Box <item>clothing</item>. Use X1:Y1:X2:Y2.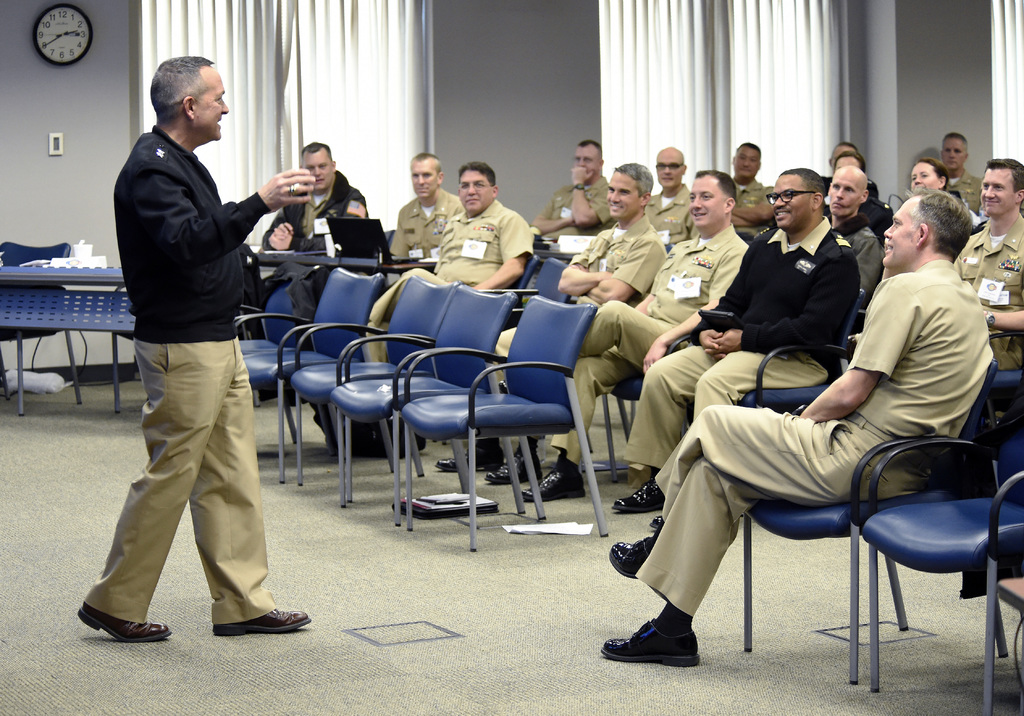
386:184:468:289.
